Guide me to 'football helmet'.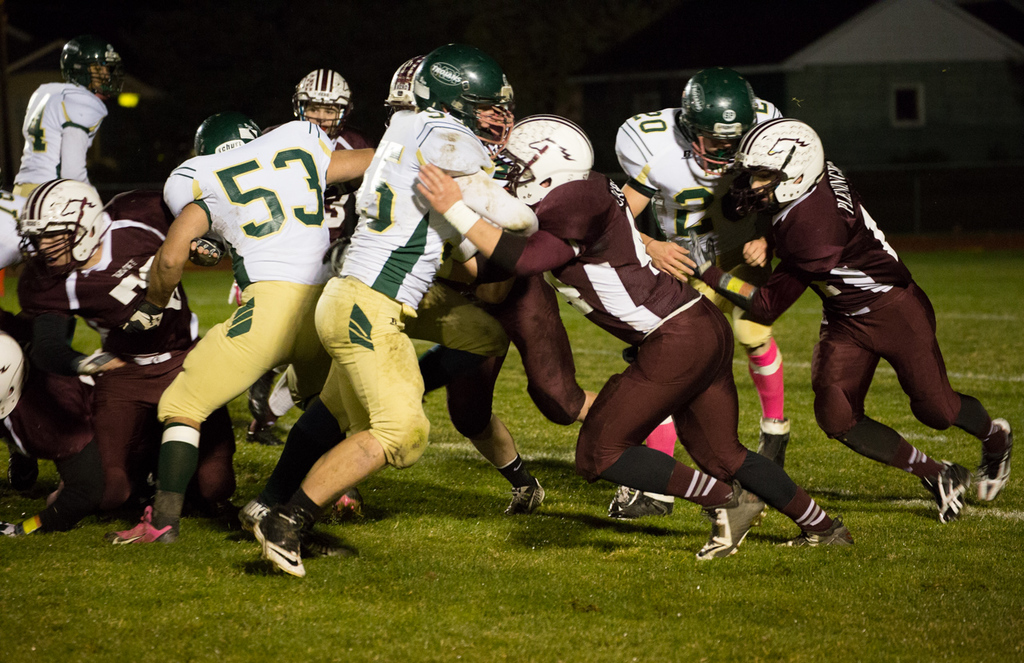
Guidance: [733,115,820,207].
